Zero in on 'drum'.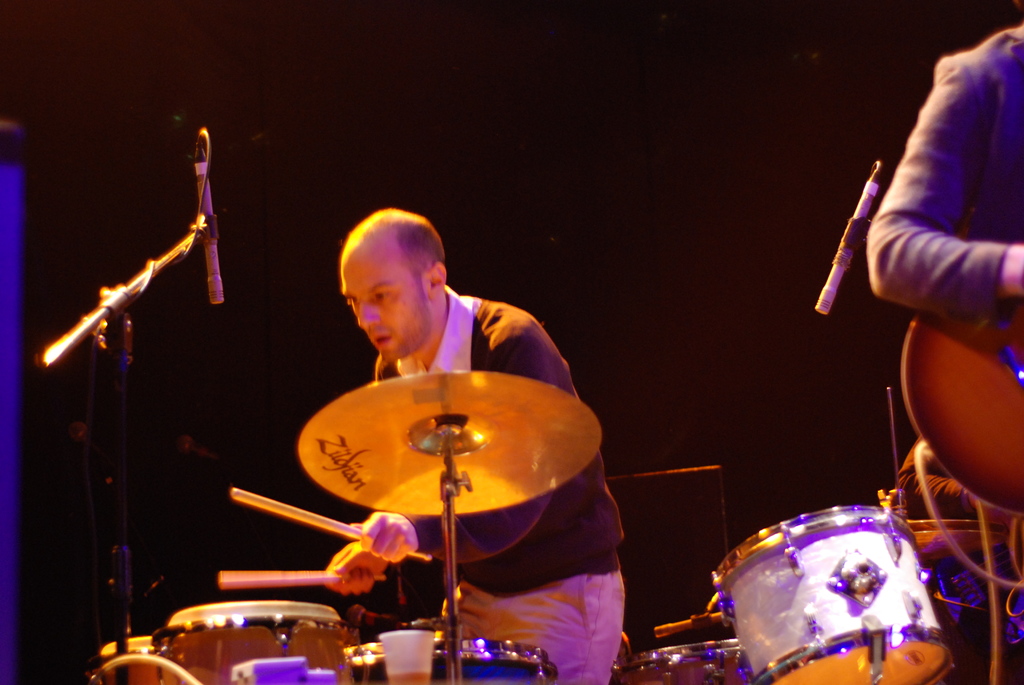
Zeroed in: [102, 633, 155, 684].
